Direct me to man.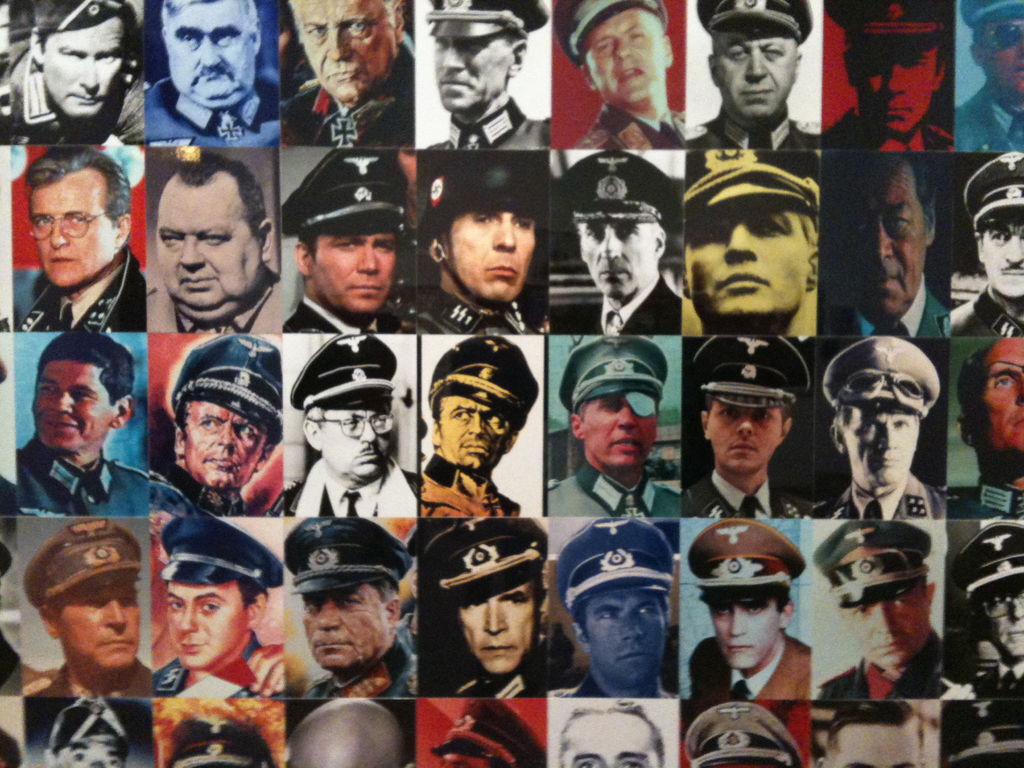
Direction: <bbox>949, 337, 1023, 516</bbox>.
